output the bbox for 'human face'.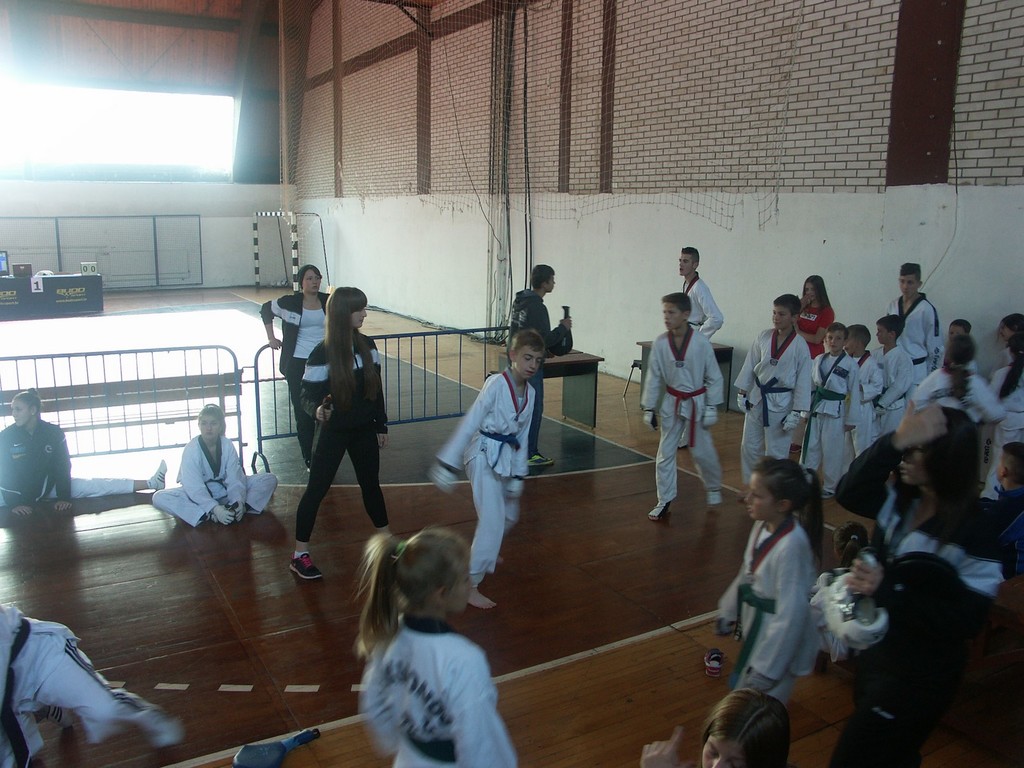
crop(550, 275, 556, 294).
